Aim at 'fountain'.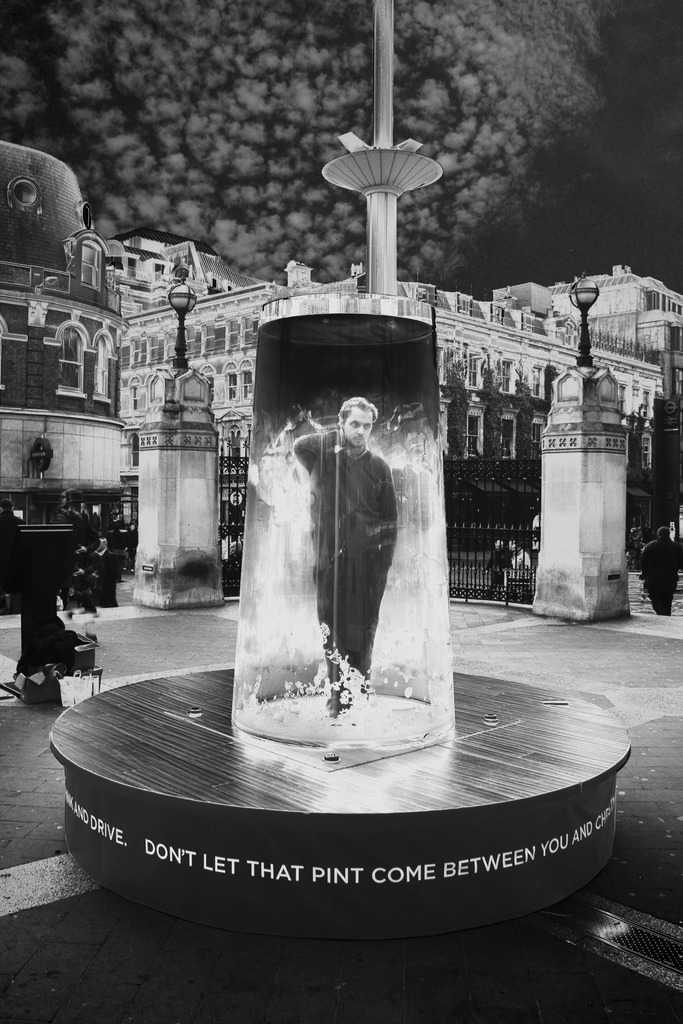
Aimed at 52,283,631,938.
